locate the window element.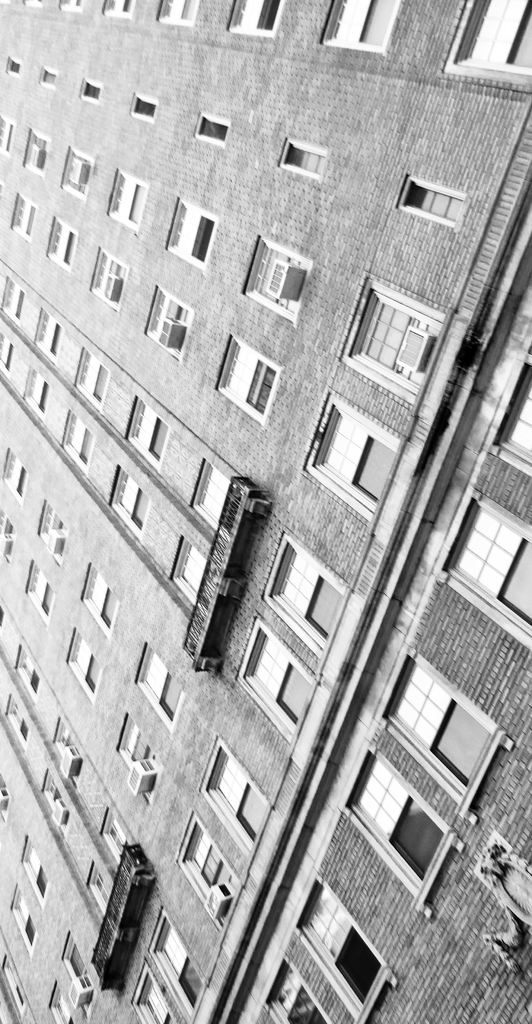
Element bbox: (x1=0, y1=273, x2=28, y2=318).
